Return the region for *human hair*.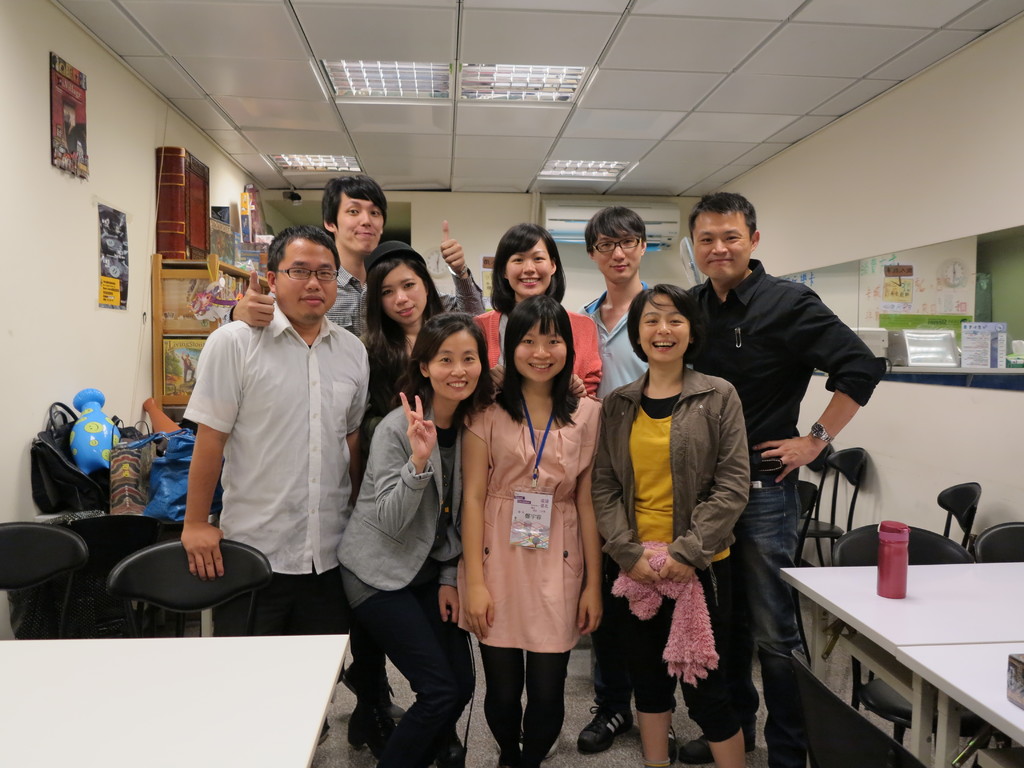
582,205,649,257.
